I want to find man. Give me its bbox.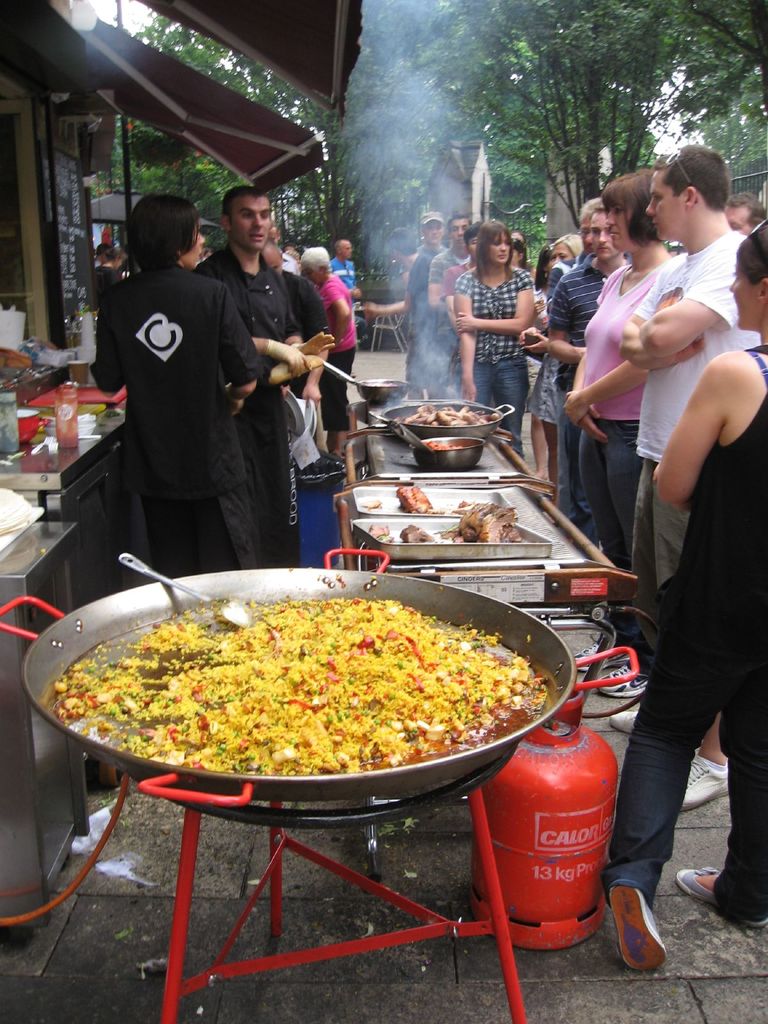
[left=716, top=193, right=767, bottom=277].
